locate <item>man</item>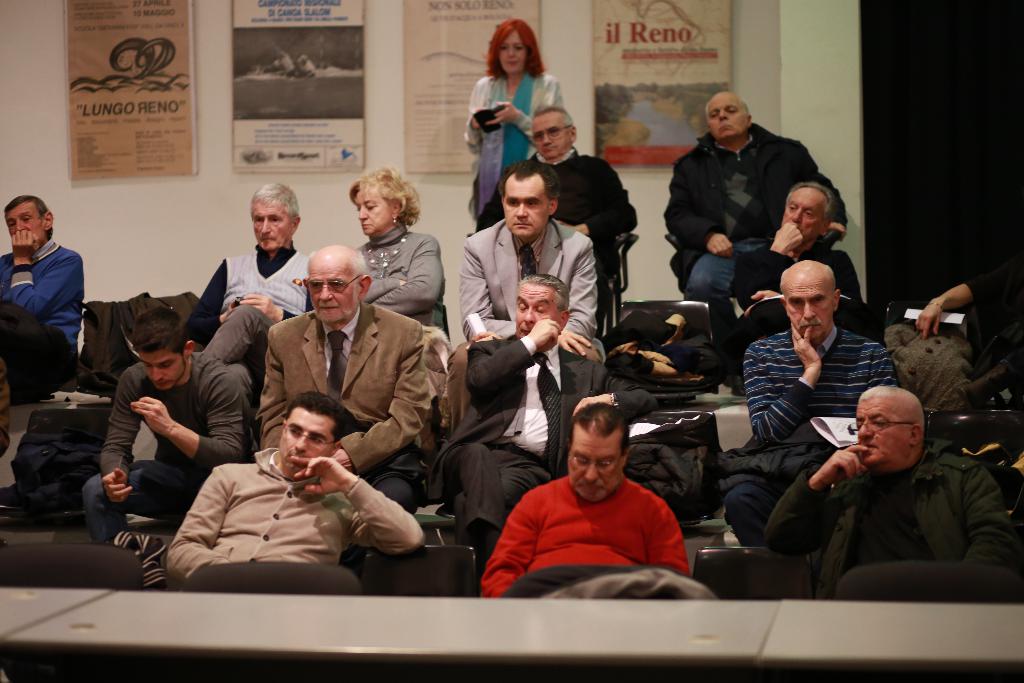
x1=446 y1=161 x2=621 y2=388
